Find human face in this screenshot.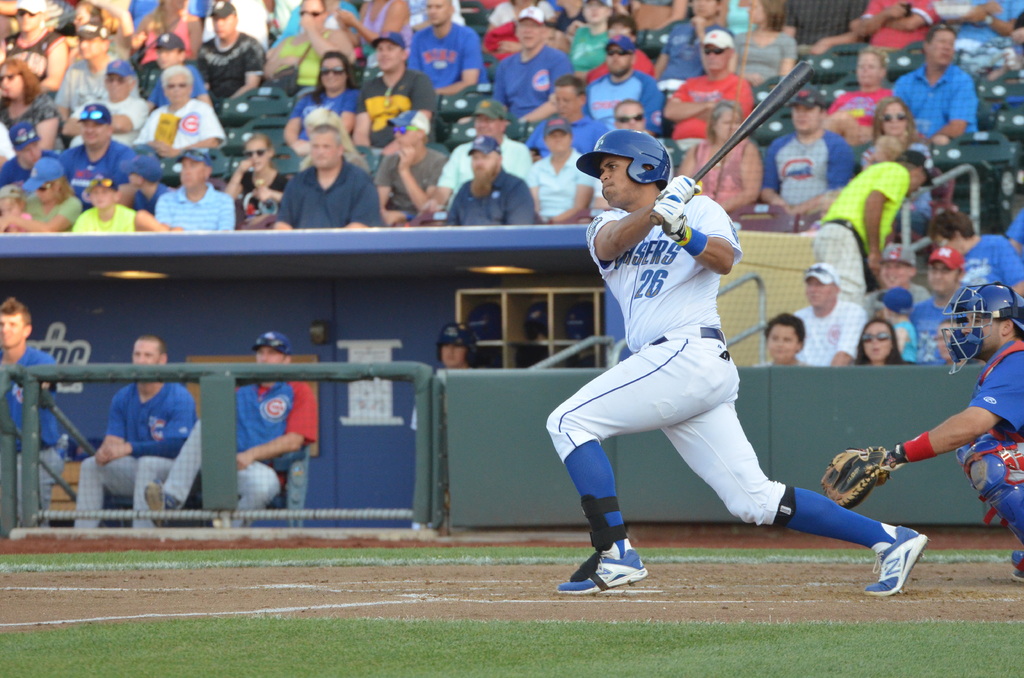
The bounding box for human face is (left=547, top=115, right=565, bottom=156).
